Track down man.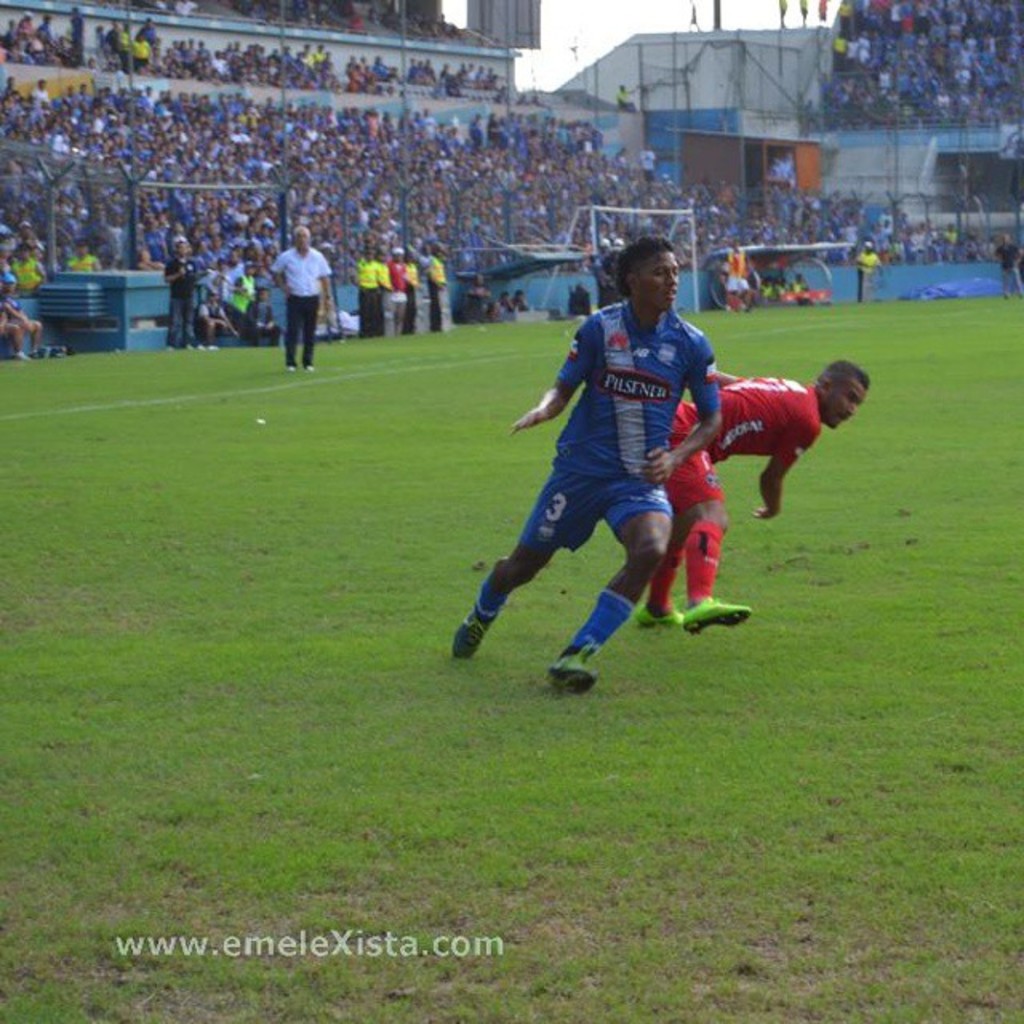
Tracked to bbox=(163, 245, 195, 350).
